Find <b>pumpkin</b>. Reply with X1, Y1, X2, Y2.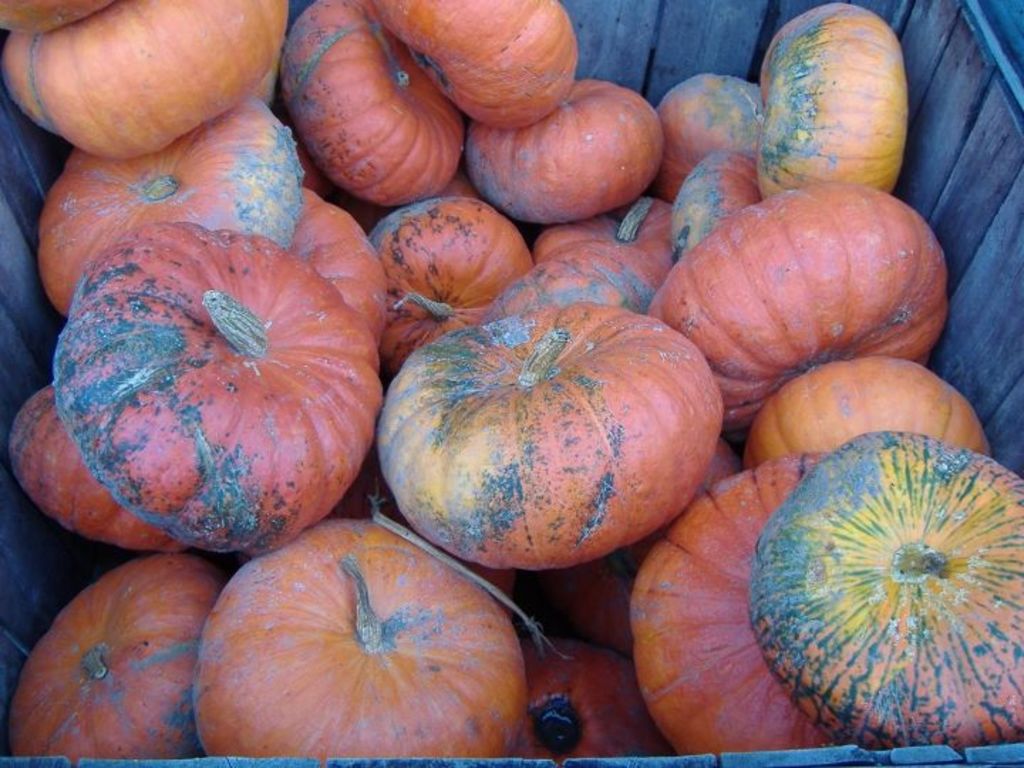
0, 383, 179, 559.
